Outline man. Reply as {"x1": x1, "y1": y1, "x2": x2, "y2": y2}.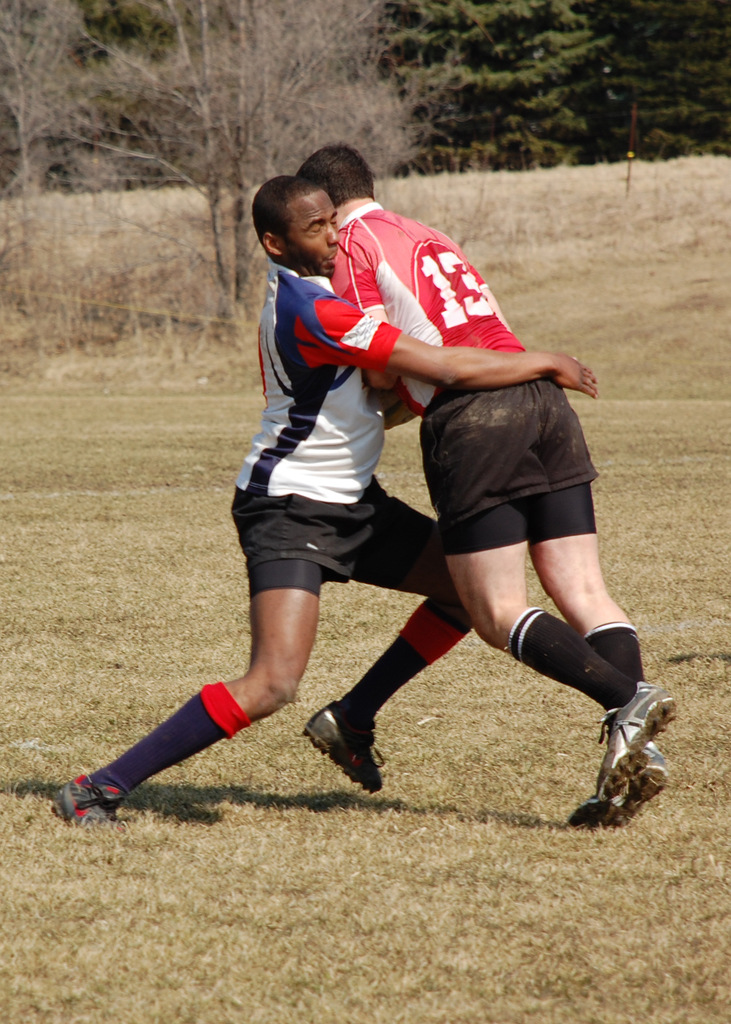
{"x1": 287, "y1": 134, "x2": 681, "y2": 822}.
